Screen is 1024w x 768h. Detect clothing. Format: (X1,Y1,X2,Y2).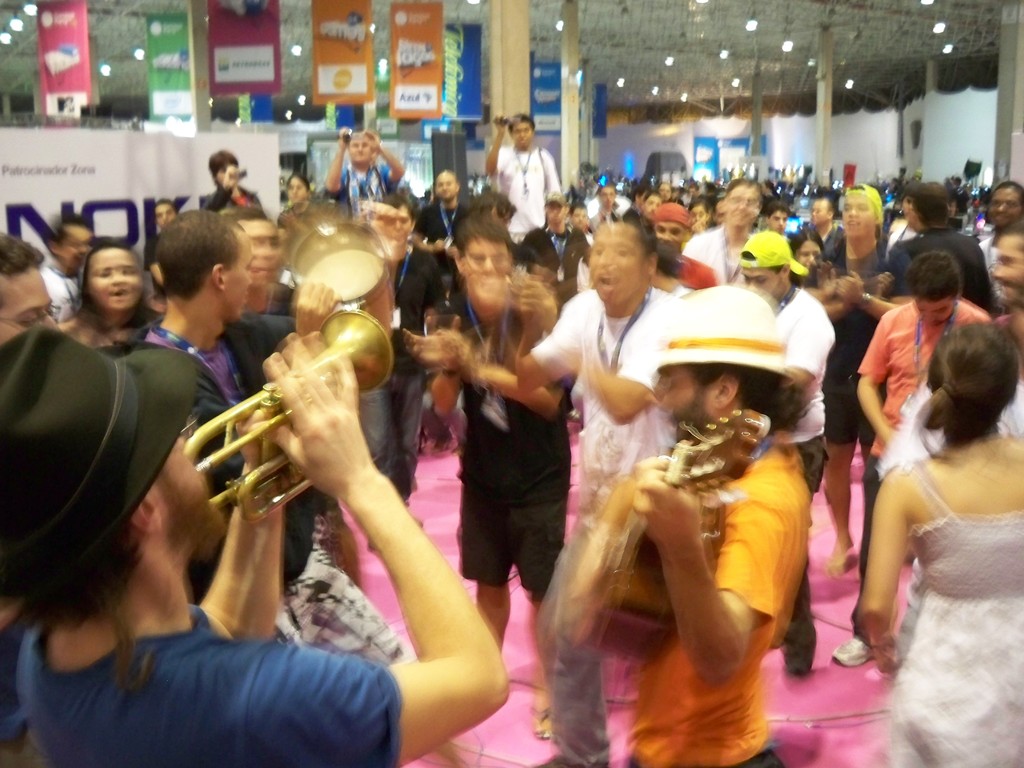
(678,227,758,282).
